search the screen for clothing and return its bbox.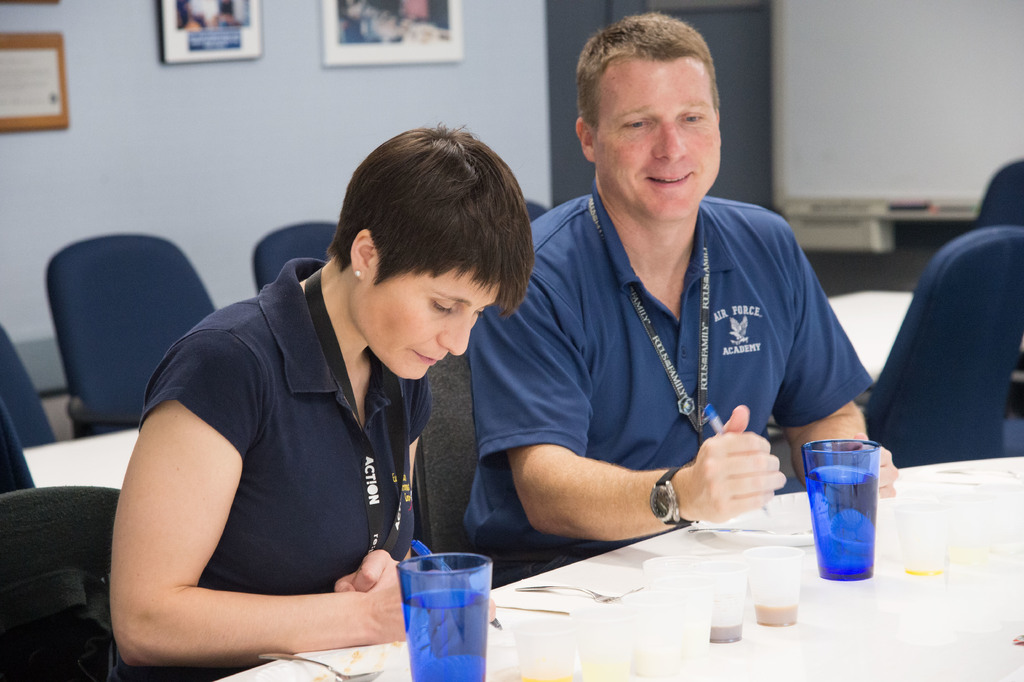
Found: bbox=(113, 258, 435, 681).
